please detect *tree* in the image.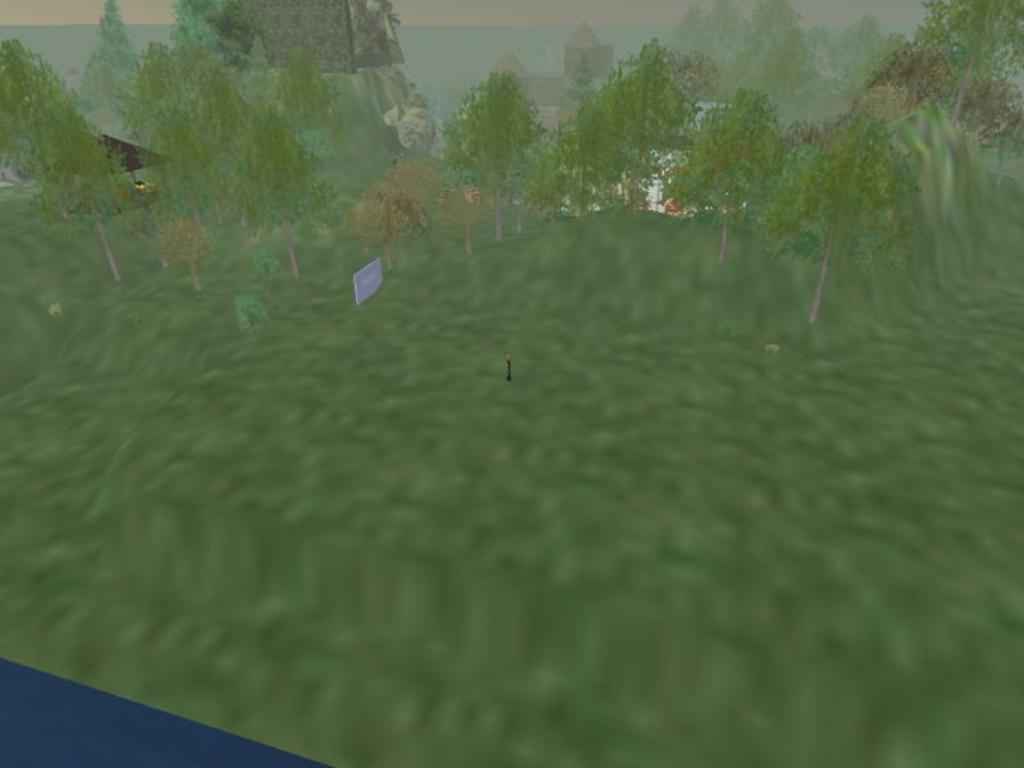
box=[434, 54, 553, 215].
